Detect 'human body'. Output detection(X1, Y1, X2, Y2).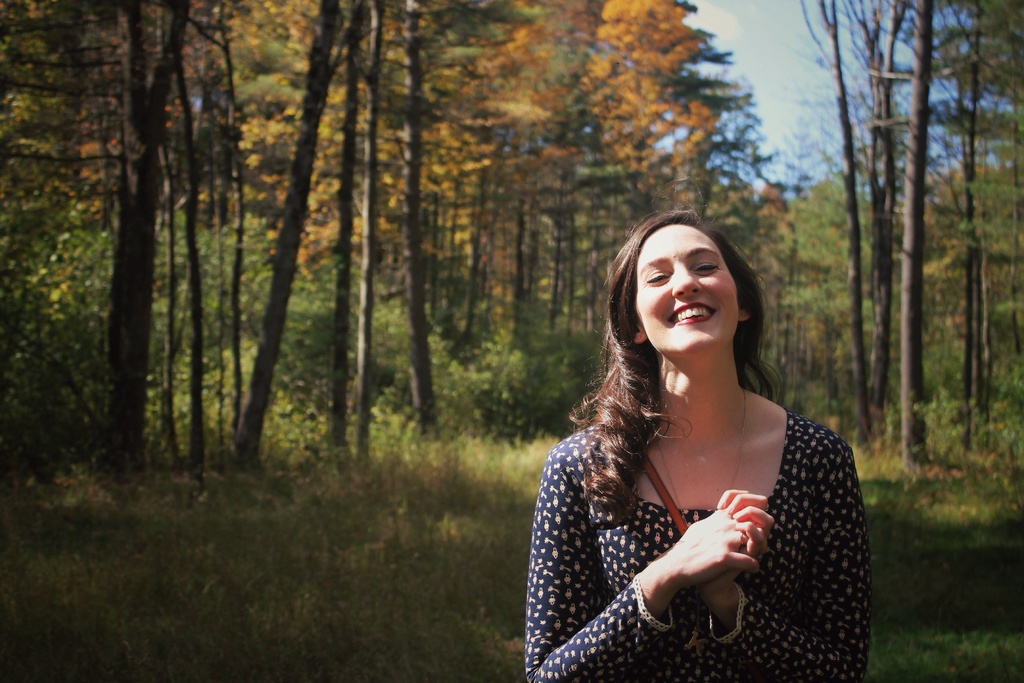
detection(531, 234, 874, 666).
